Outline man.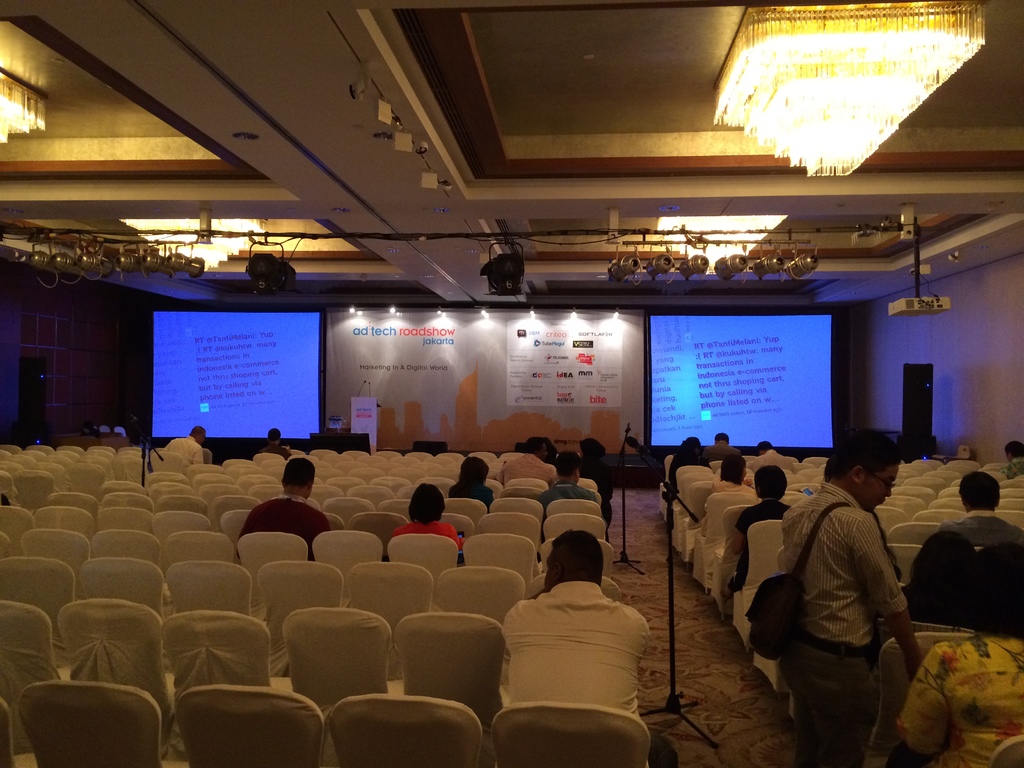
Outline: bbox=(502, 531, 653, 759).
